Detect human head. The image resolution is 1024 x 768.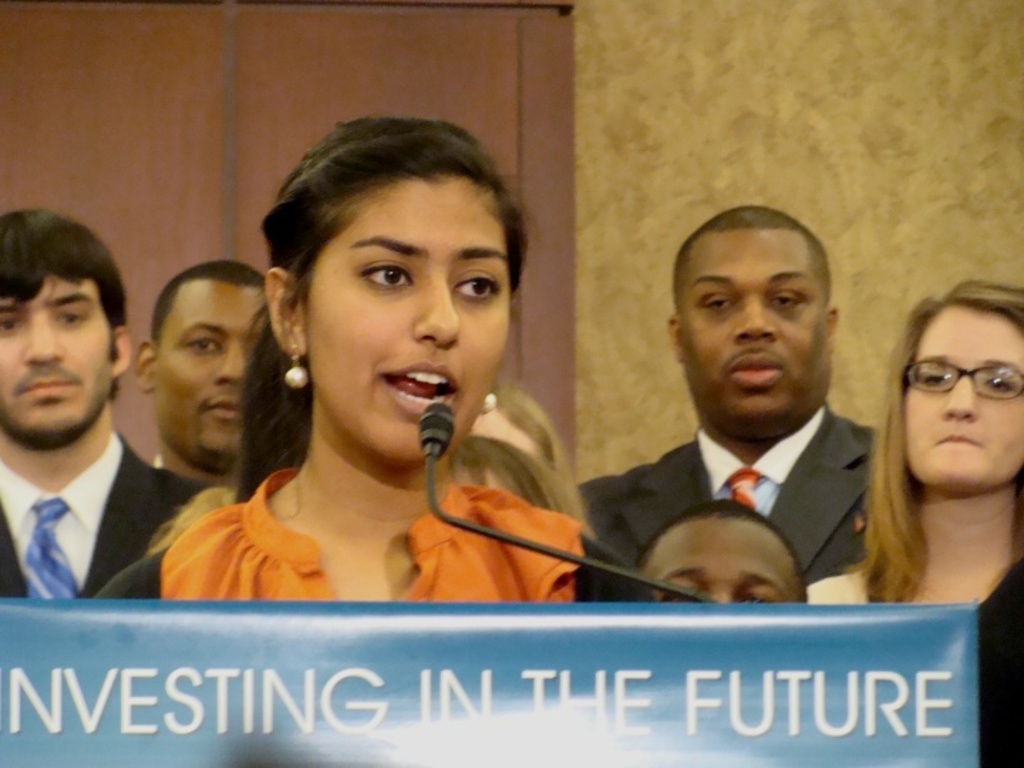
[282,111,512,411].
